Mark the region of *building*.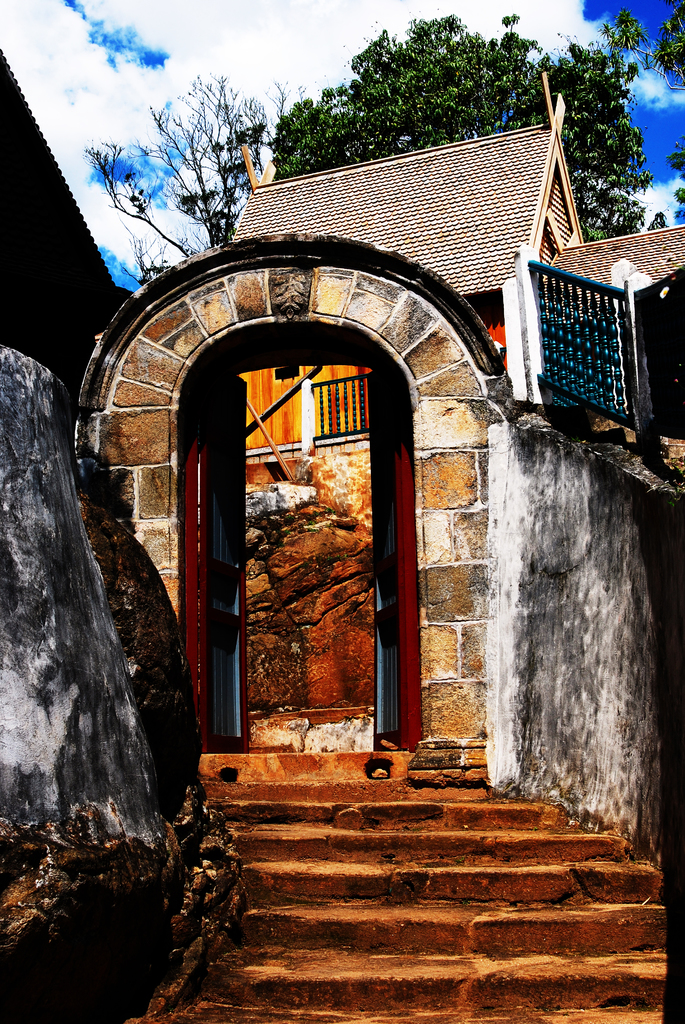
Region: {"x1": 228, "y1": 74, "x2": 684, "y2": 711}.
